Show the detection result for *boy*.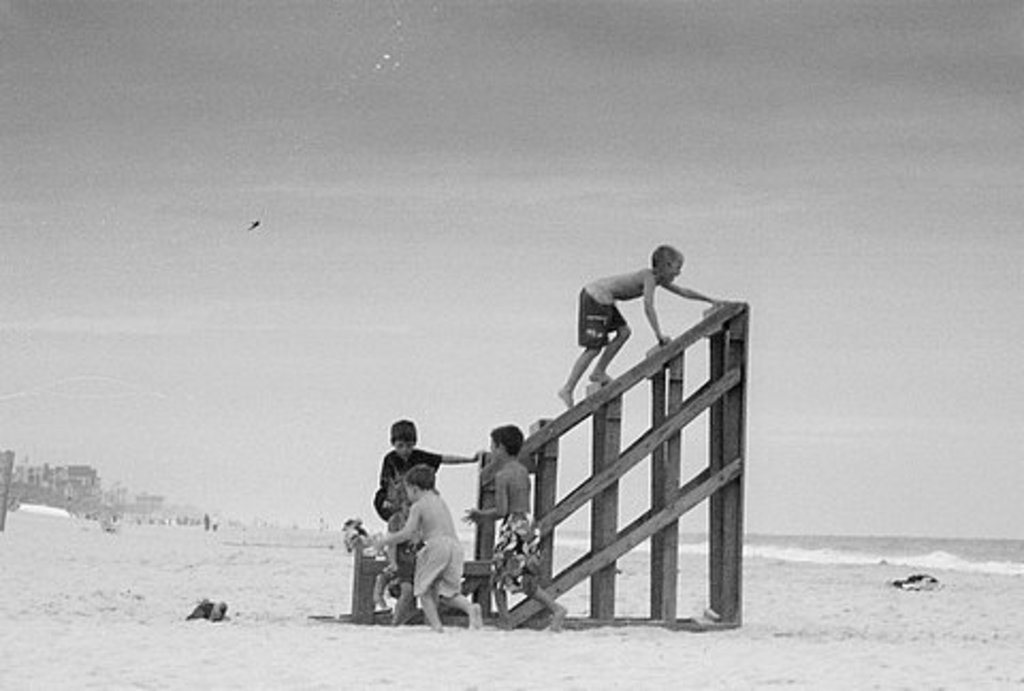
locate(378, 467, 482, 631).
